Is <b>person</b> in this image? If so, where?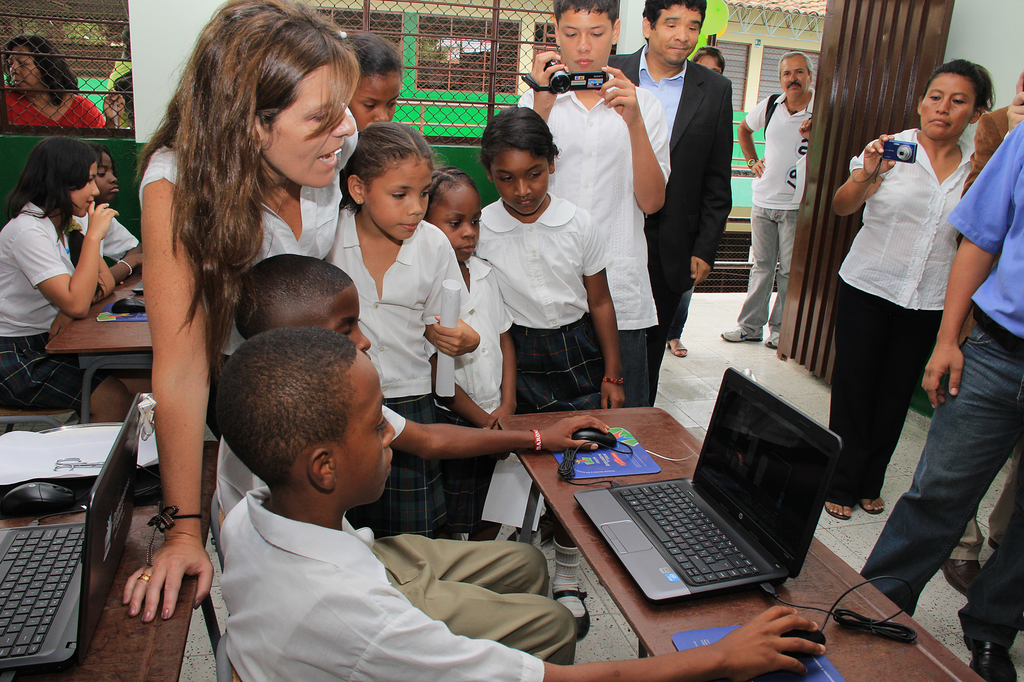
Yes, at 85, 141, 150, 281.
